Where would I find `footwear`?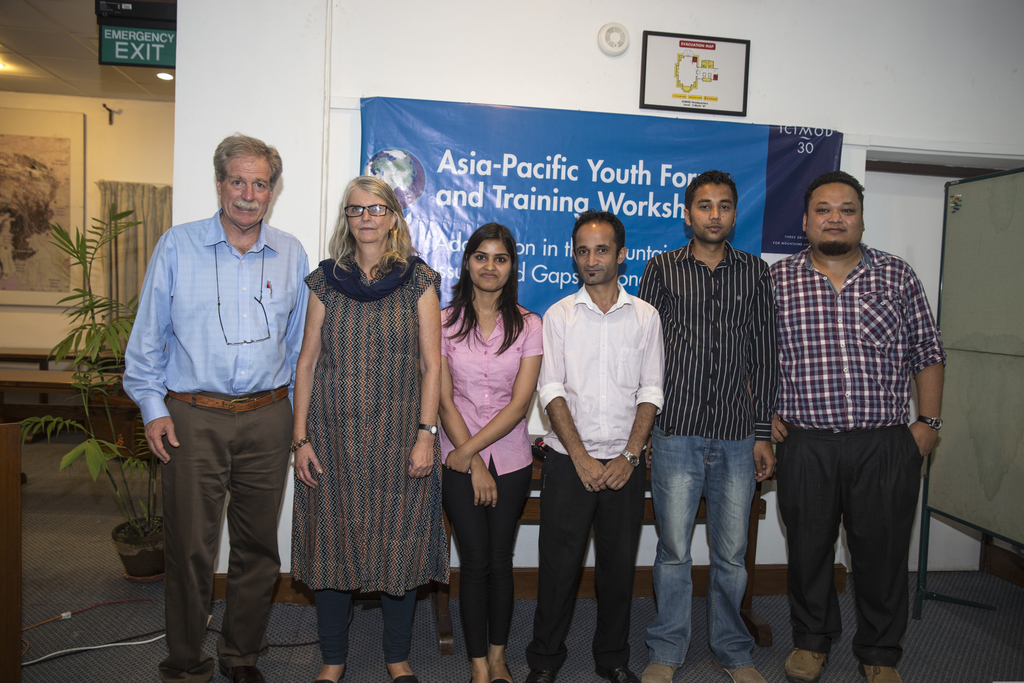
At select_region(600, 667, 637, 682).
